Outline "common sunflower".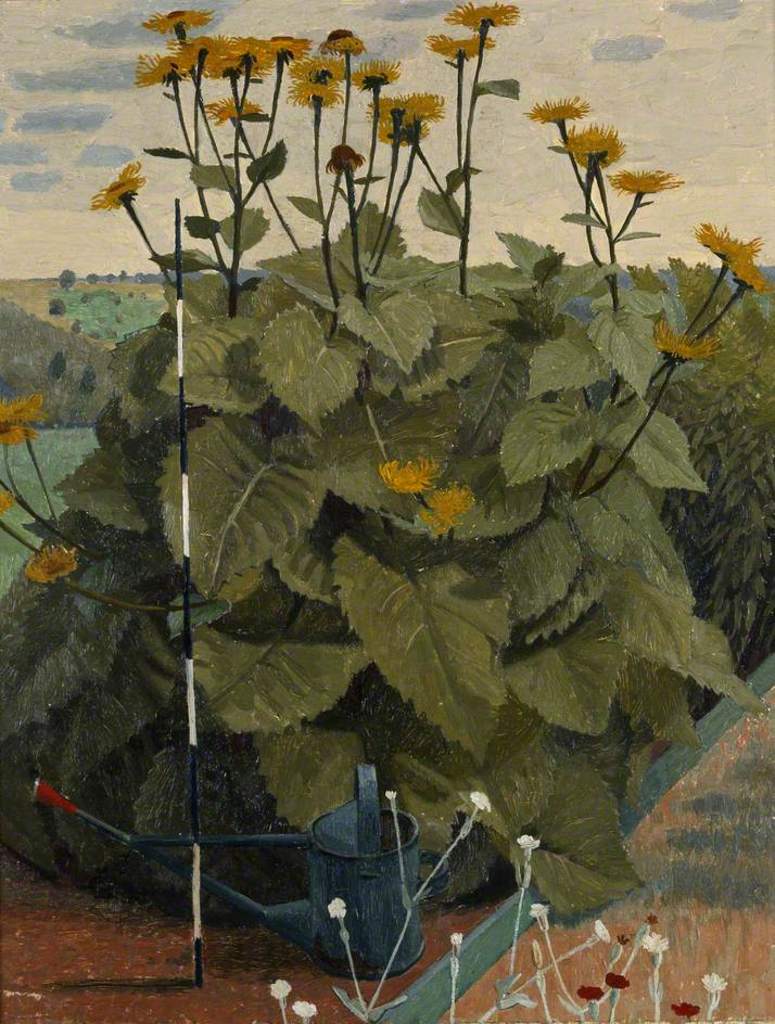
Outline: region(303, 46, 344, 81).
